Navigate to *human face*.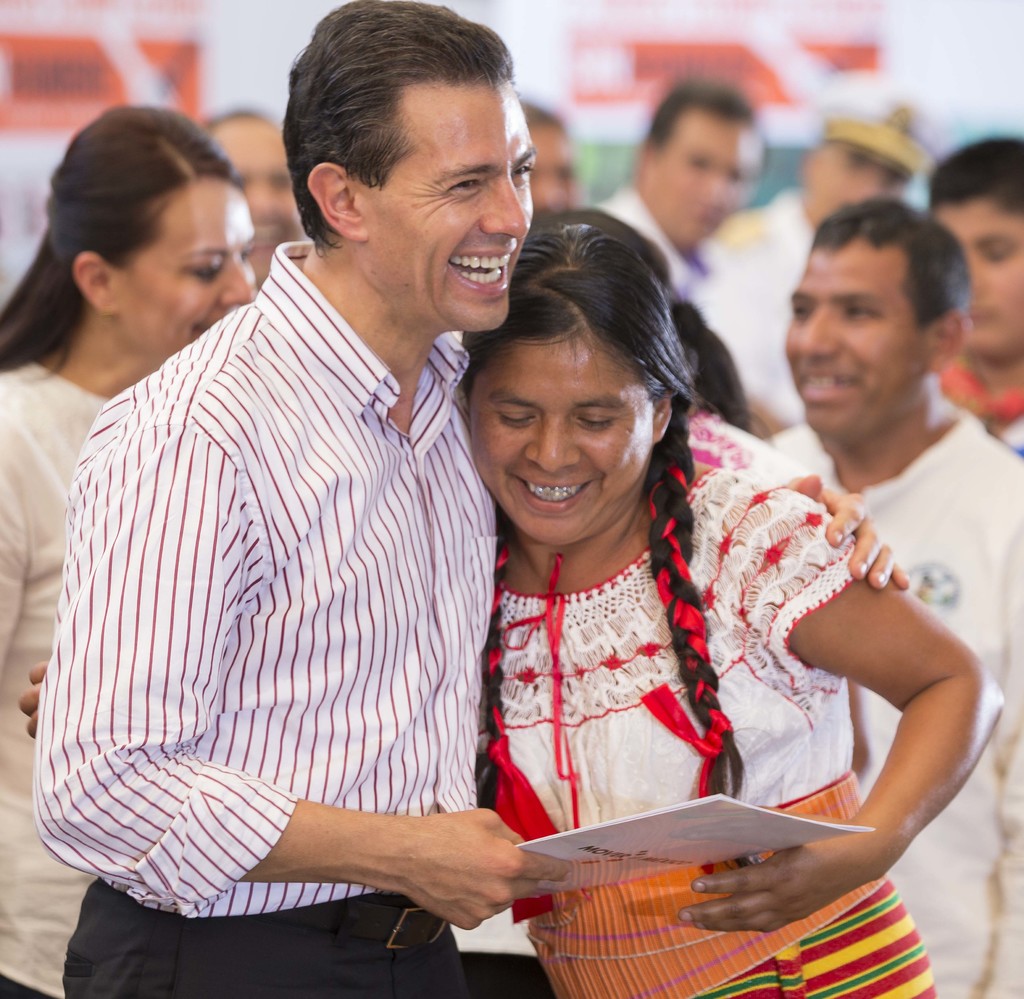
Navigation target: Rect(355, 86, 538, 332).
